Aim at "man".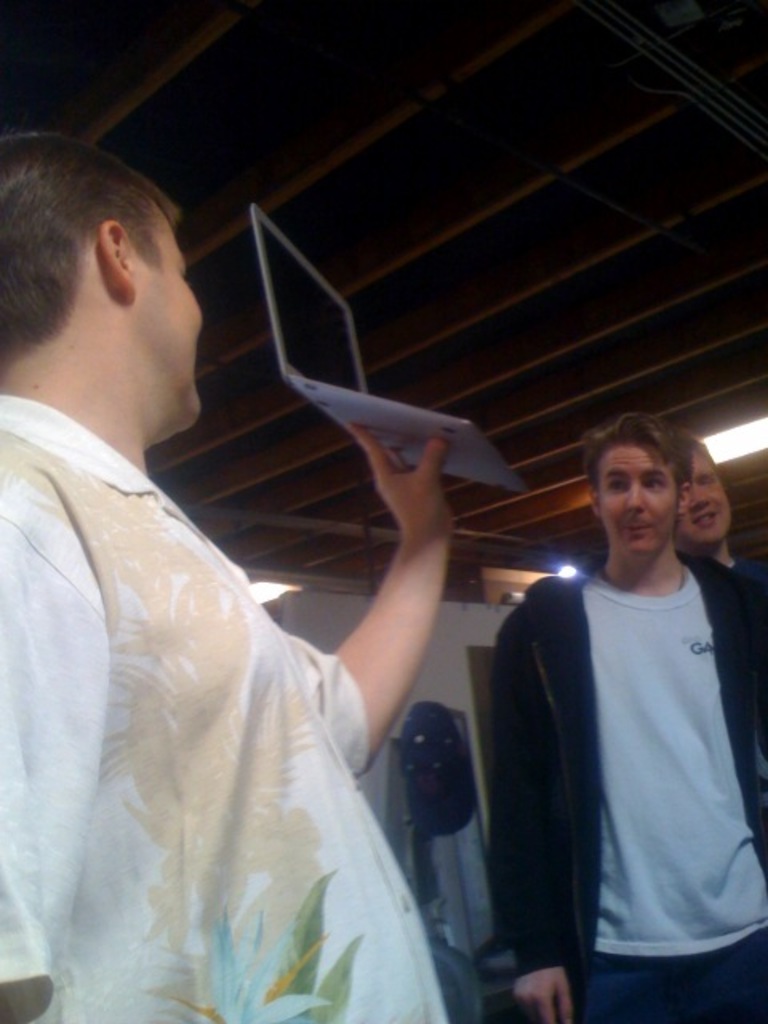
Aimed at l=0, t=128, r=448, b=1022.
